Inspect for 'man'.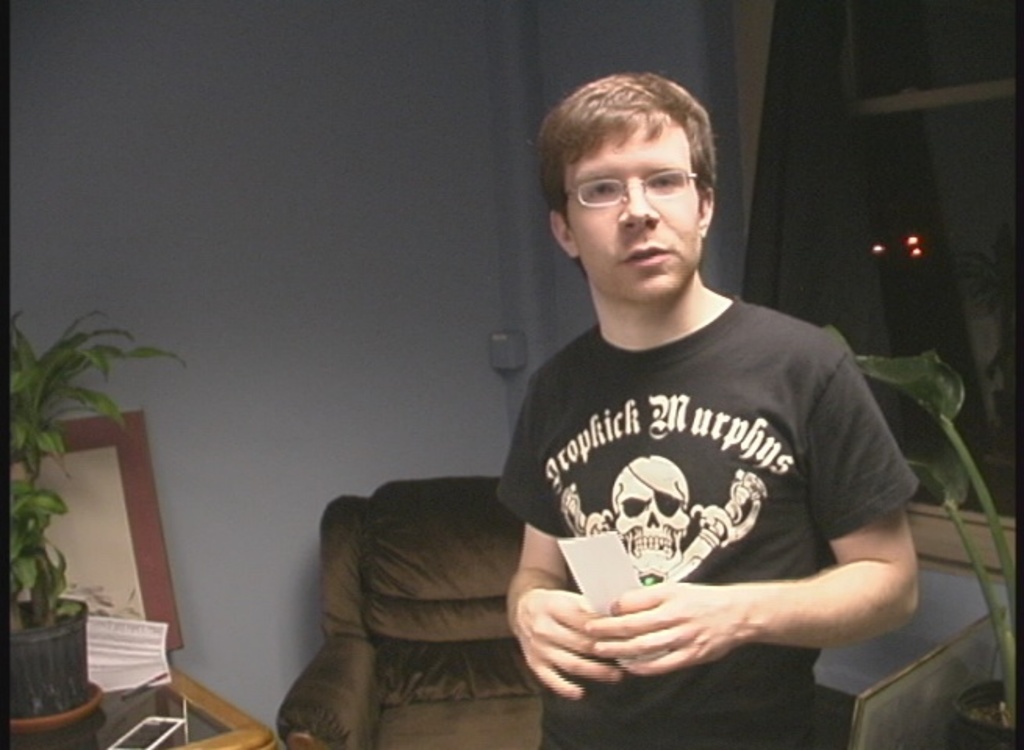
Inspection: [left=446, top=66, right=941, bottom=723].
